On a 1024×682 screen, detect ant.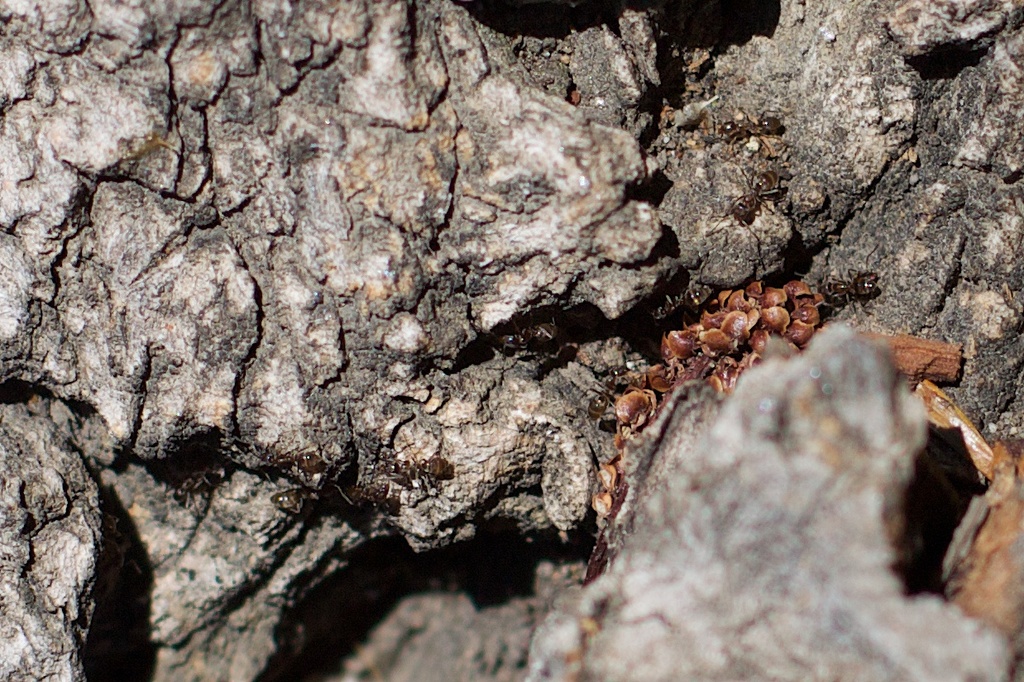
[805, 231, 889, 314].
